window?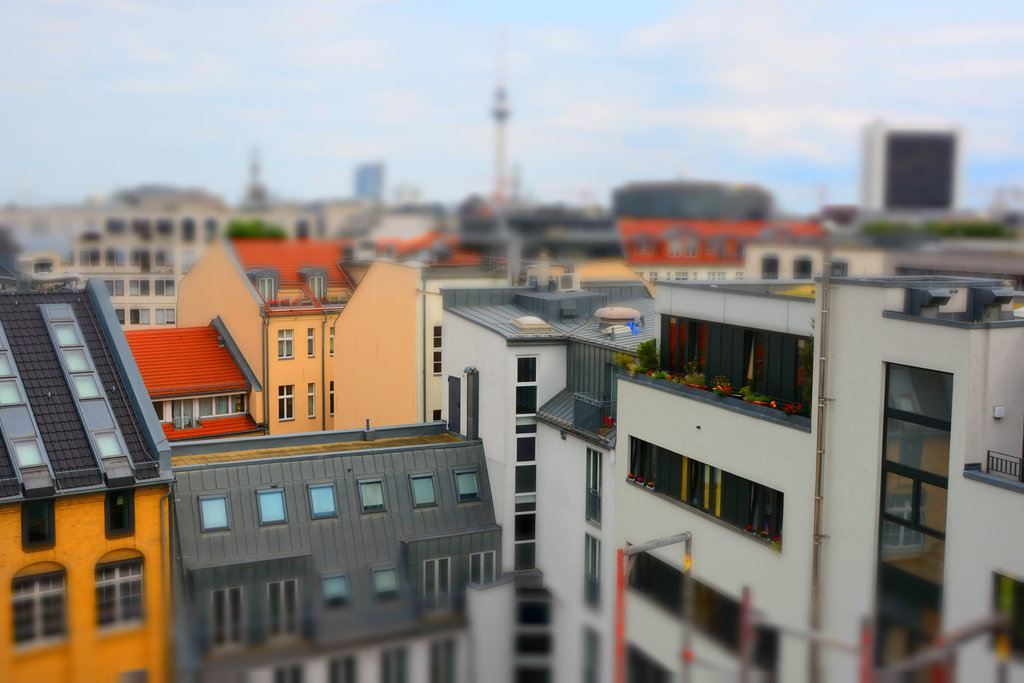
box(455, 475, 479, 502)
